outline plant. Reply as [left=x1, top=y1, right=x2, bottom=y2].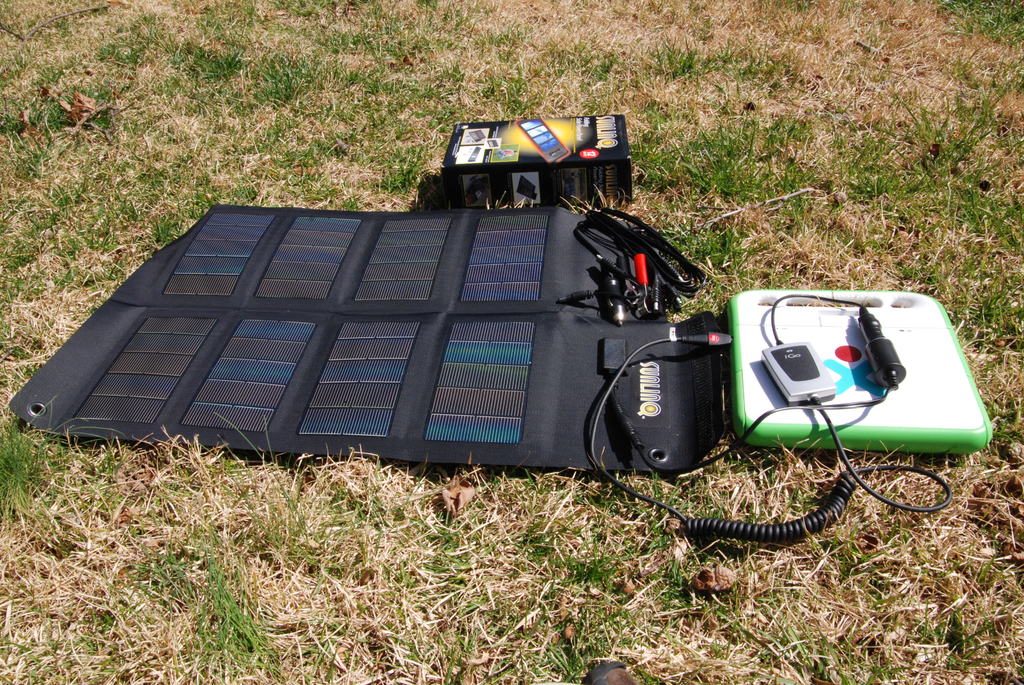
[left=945, top=613, right=972, bottom=651].
